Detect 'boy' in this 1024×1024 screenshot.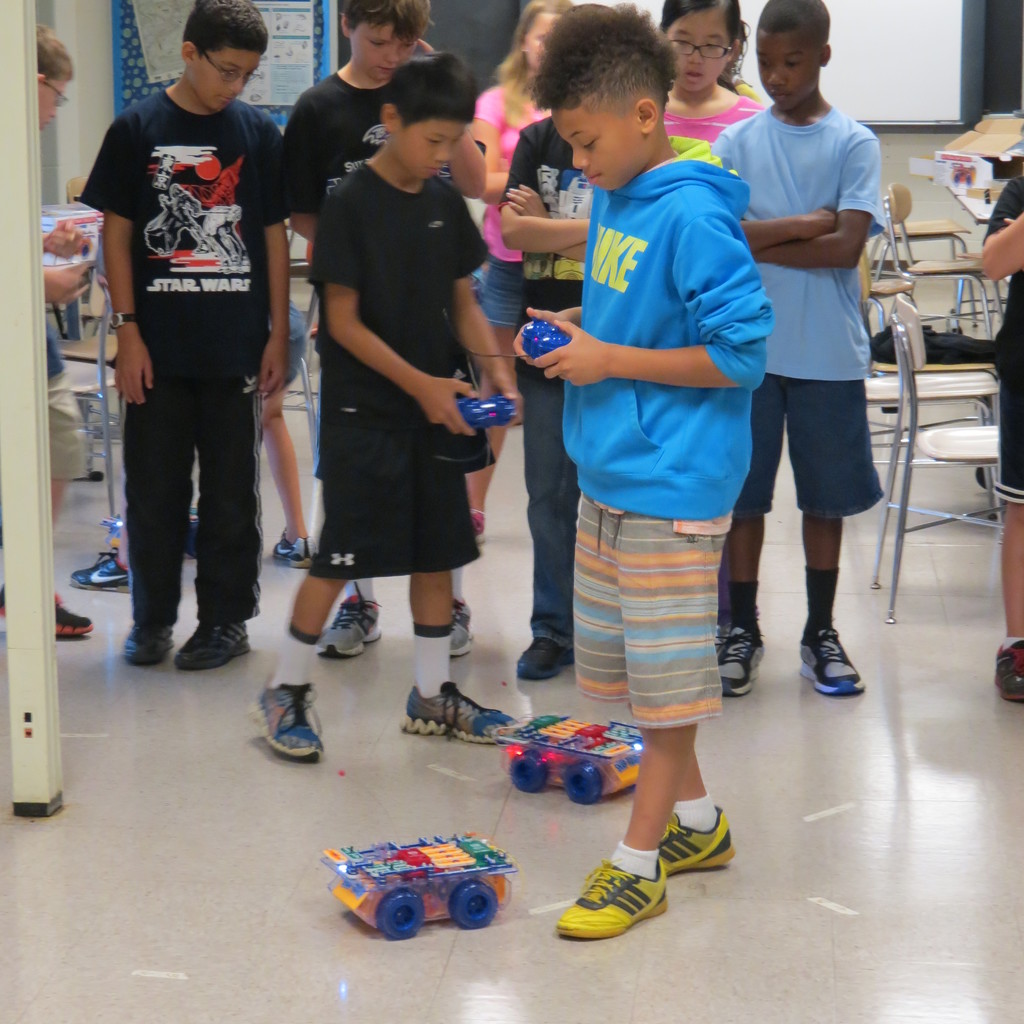
Detection: box(0, 25, 95, 636).
